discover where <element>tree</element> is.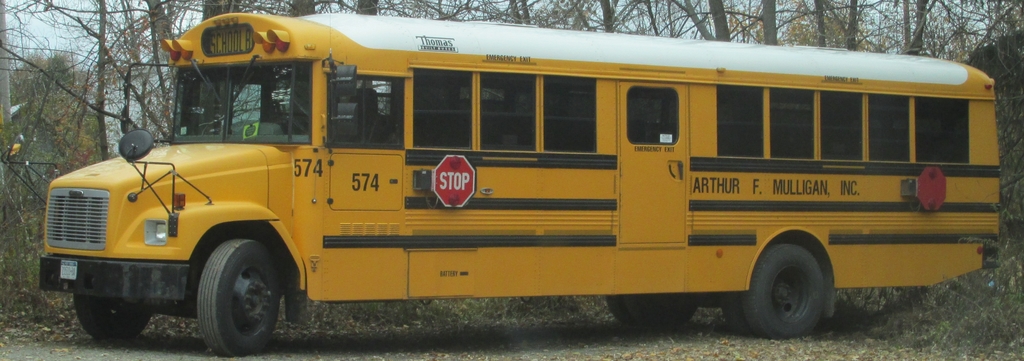
Discovered at bbox=[0, 0, 387, 189].
